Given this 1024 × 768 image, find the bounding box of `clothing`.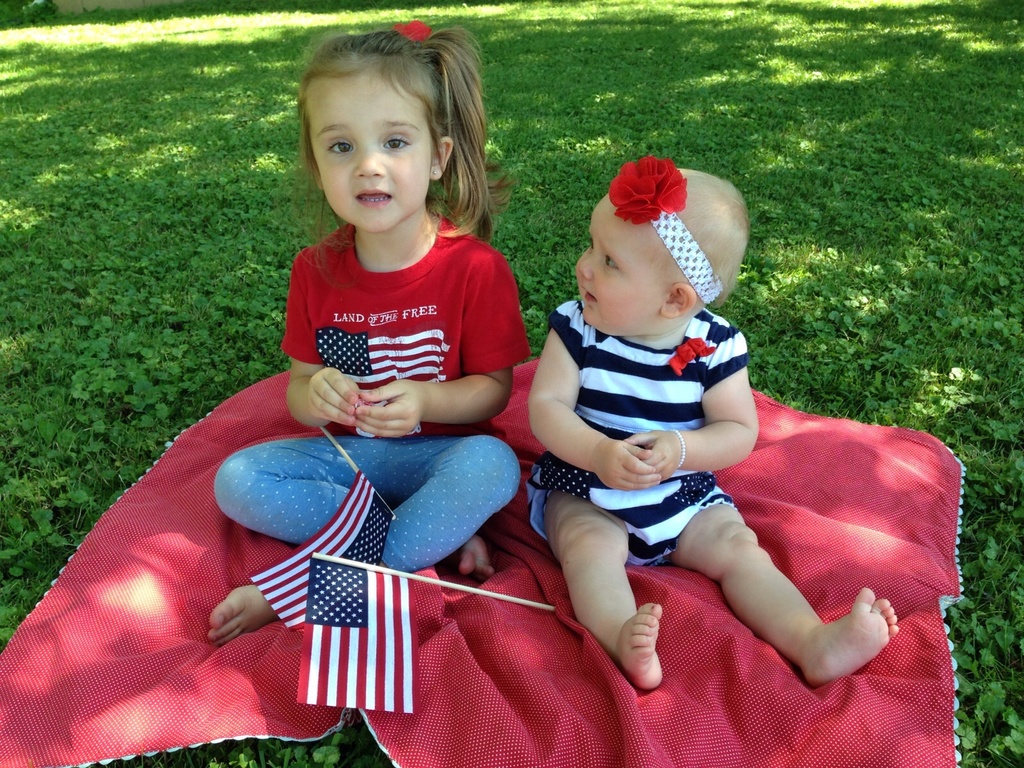
{"left": 524, "top": 298, "right": 751, "bottom": 564}.
